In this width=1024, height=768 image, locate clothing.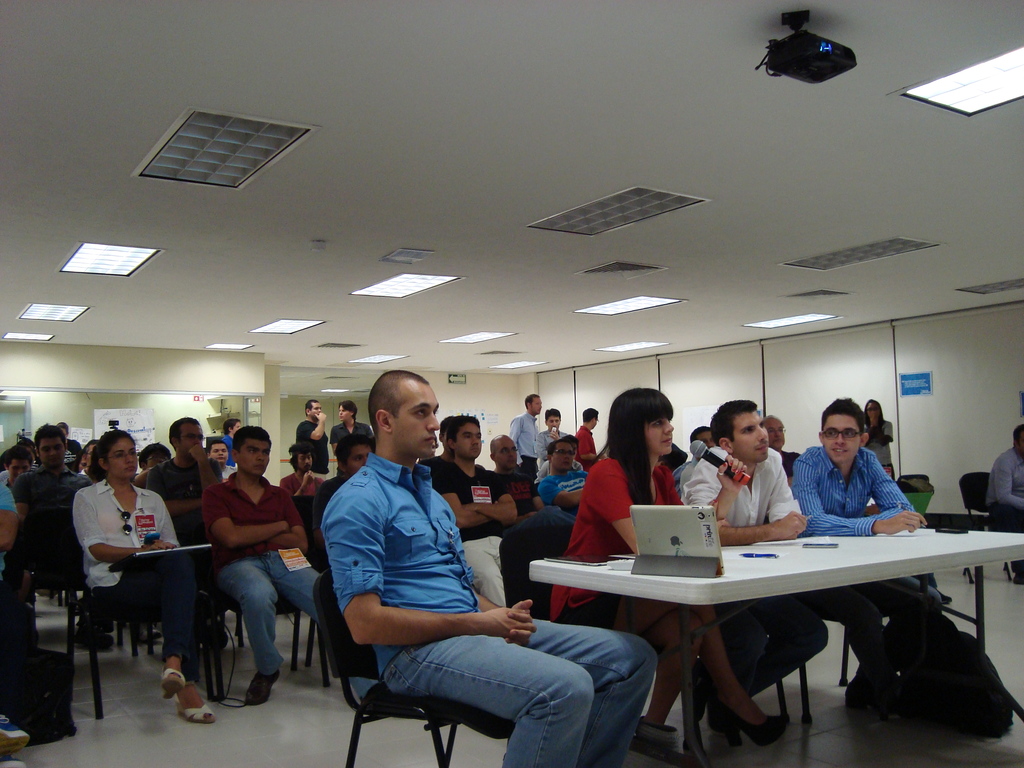
Bounding box: bbox=[429, 456, 509, 614].
